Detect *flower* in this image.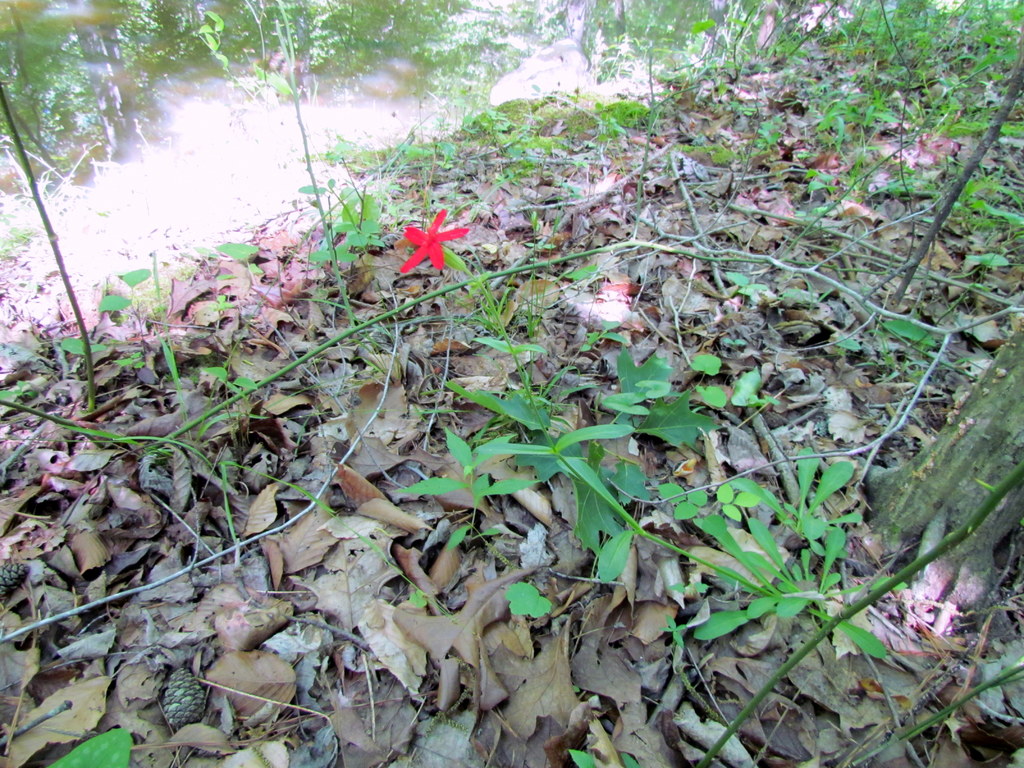
Detection: [x1=398, y1=207, x2=472, y2=277].
